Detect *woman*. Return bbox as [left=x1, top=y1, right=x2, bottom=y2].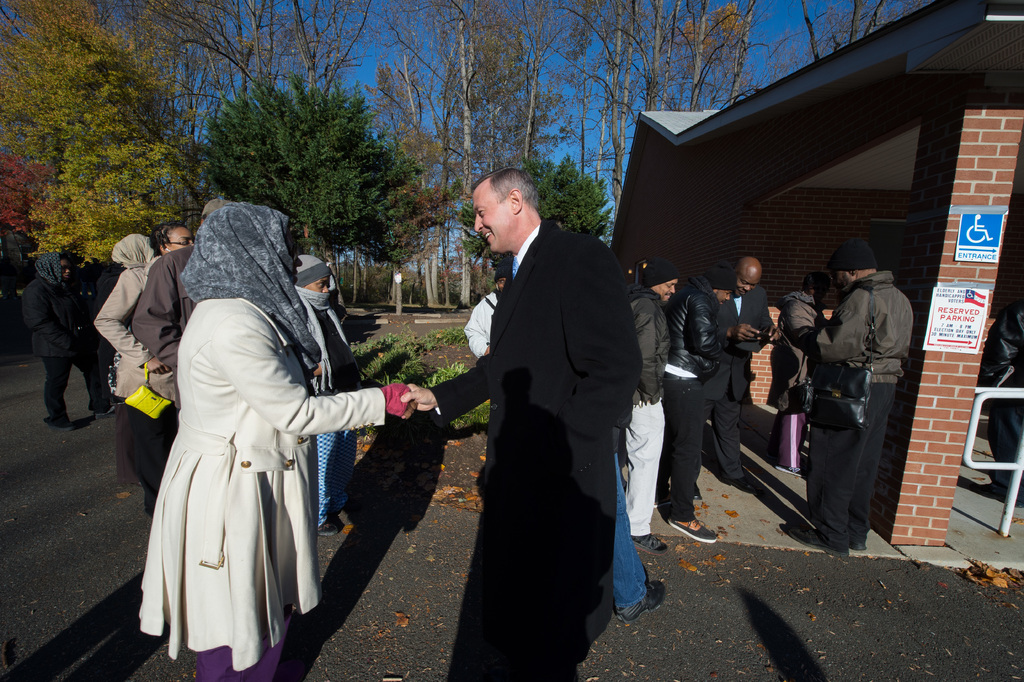
[left=95, top=221, right=198, bottom=498].
